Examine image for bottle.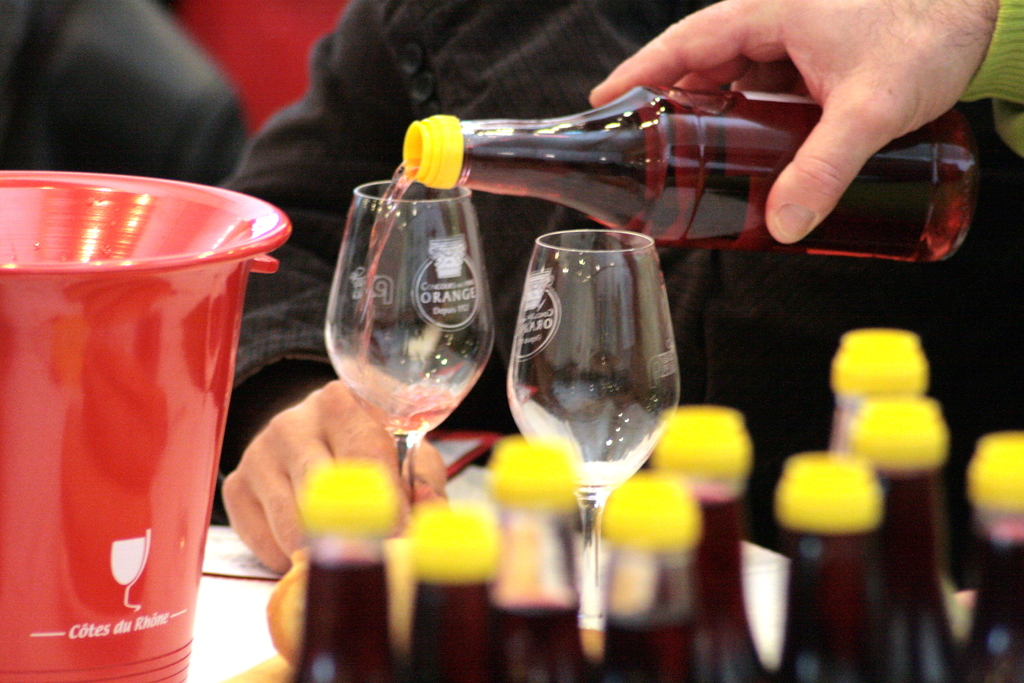
Examination result: box=[387, 72, 895, 252].
